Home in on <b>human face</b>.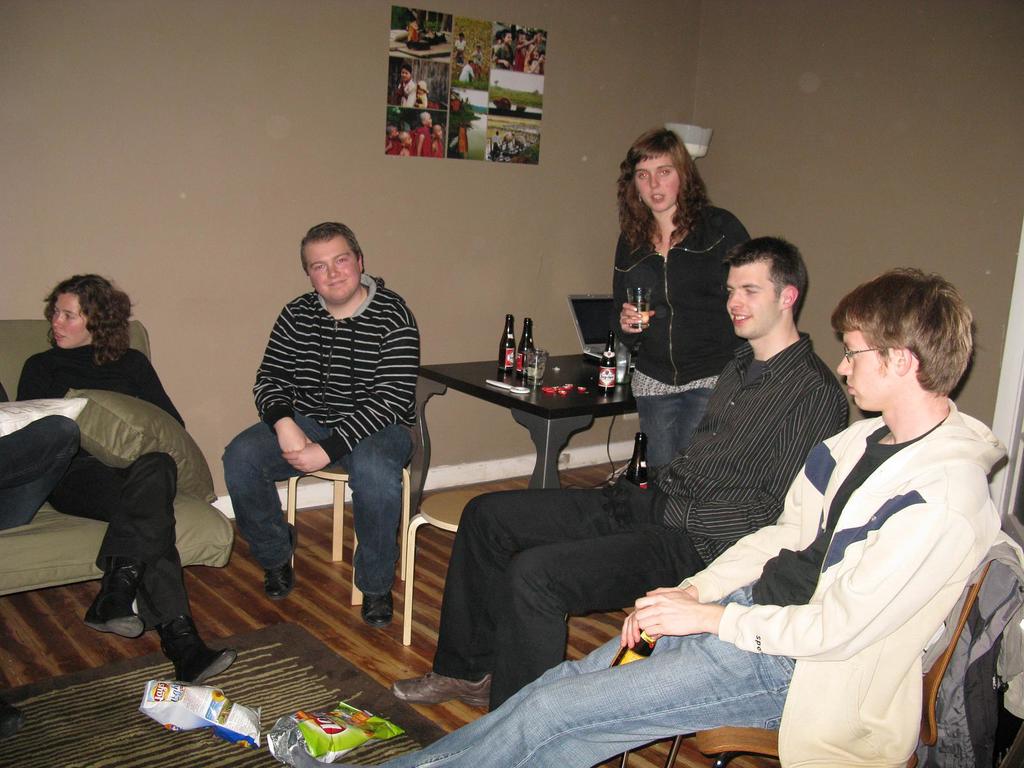
Homed in at [834, 327, 893, 406].
